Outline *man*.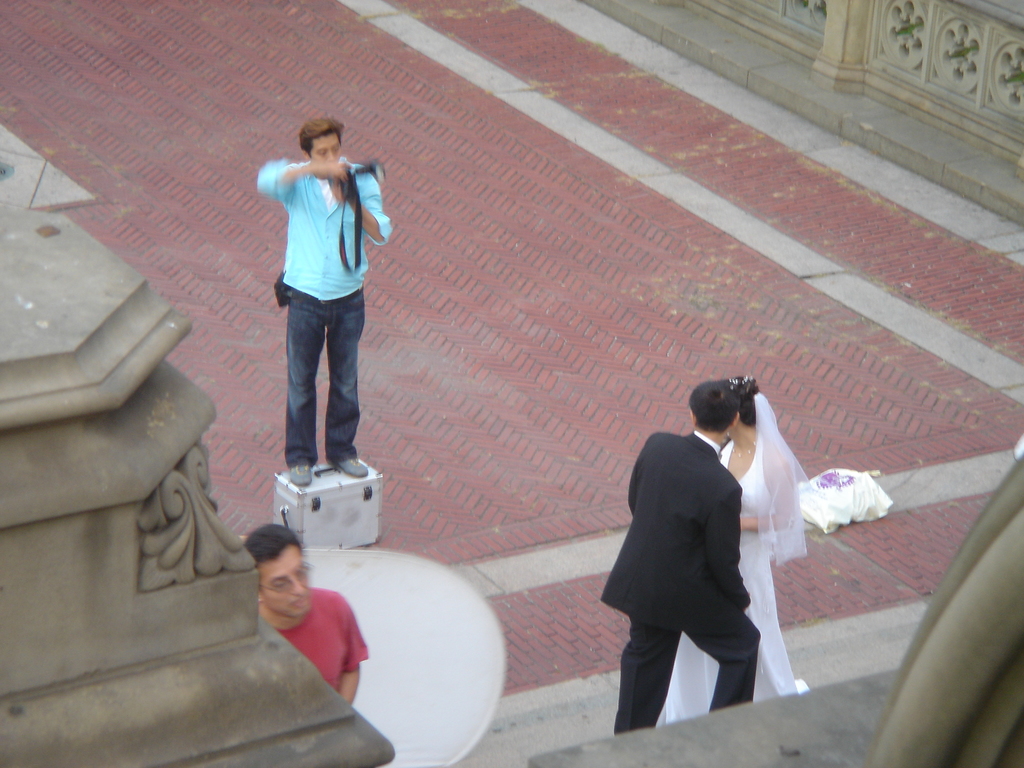
Outline: 248:109:401:484.
